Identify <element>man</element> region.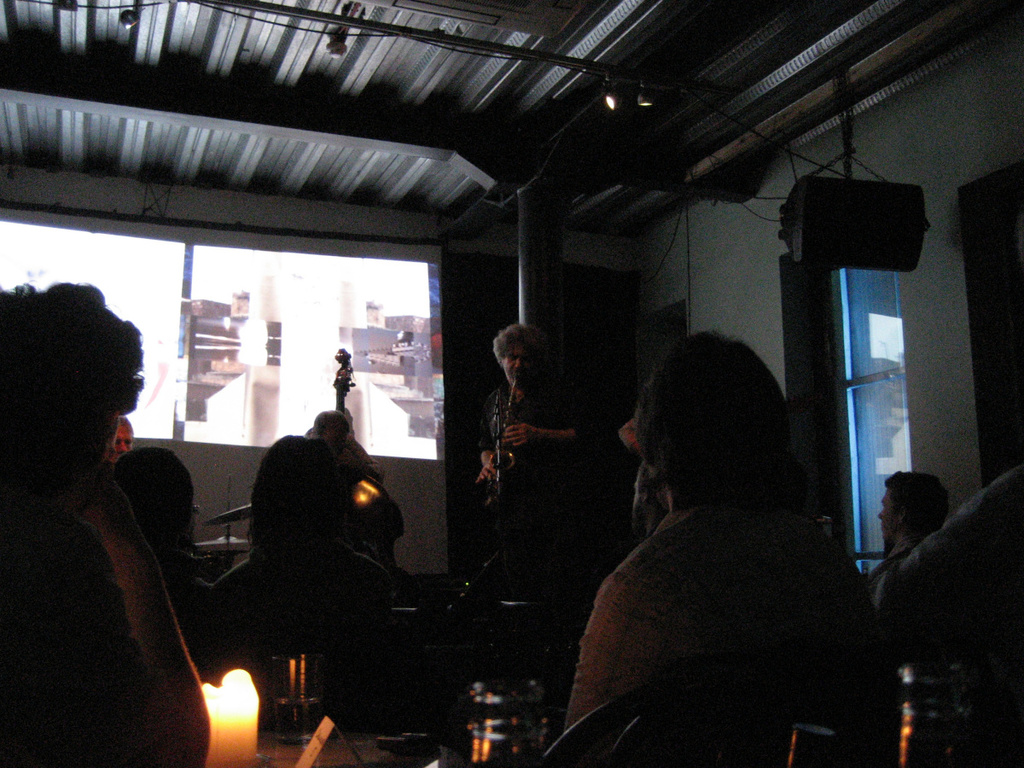
Region: <box>554,326,895,765</box>.
